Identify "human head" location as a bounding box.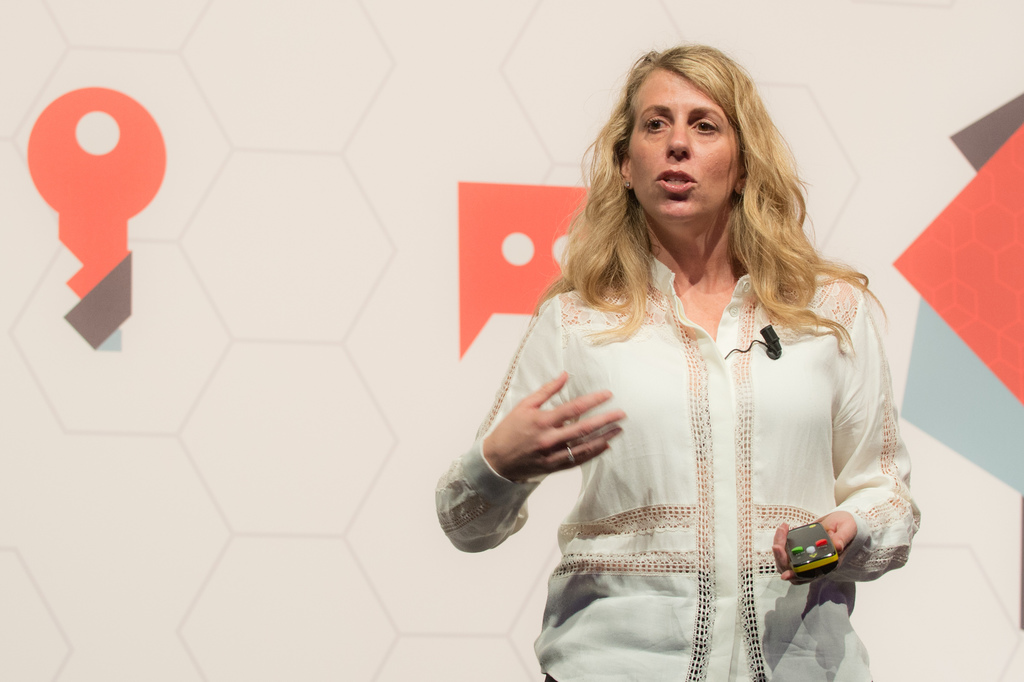
(x1=593, y1=54, x2=737, y2=207).
